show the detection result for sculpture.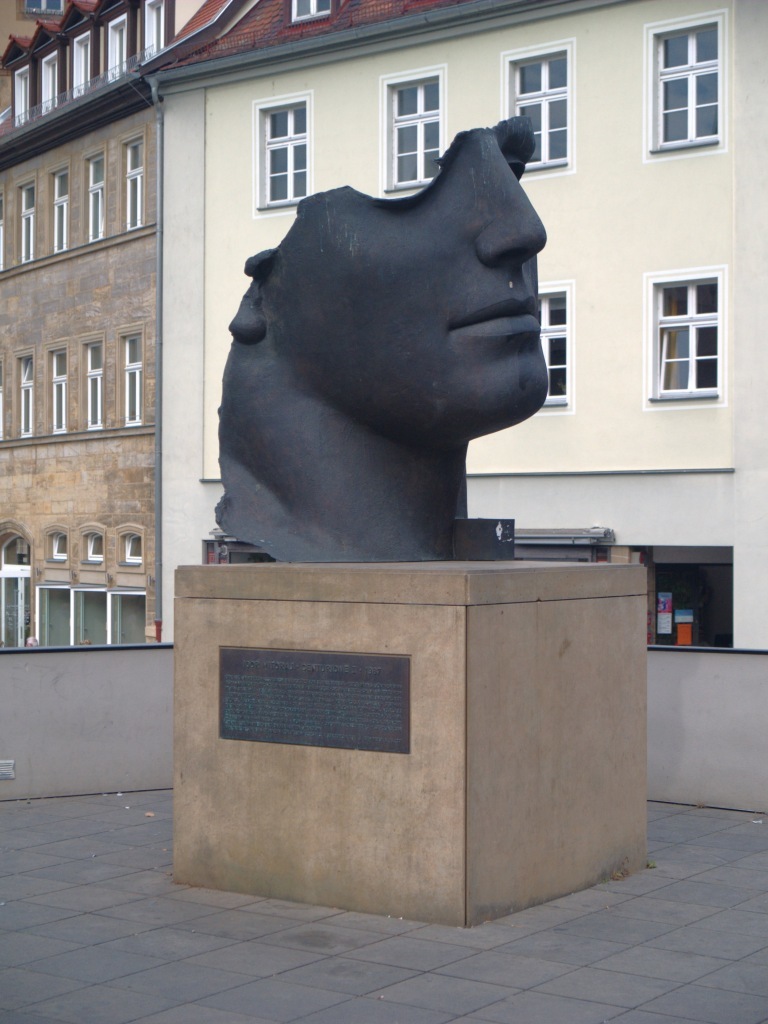
{"left": 256, "top": 78, "right": 613, "bottom": 542}.
